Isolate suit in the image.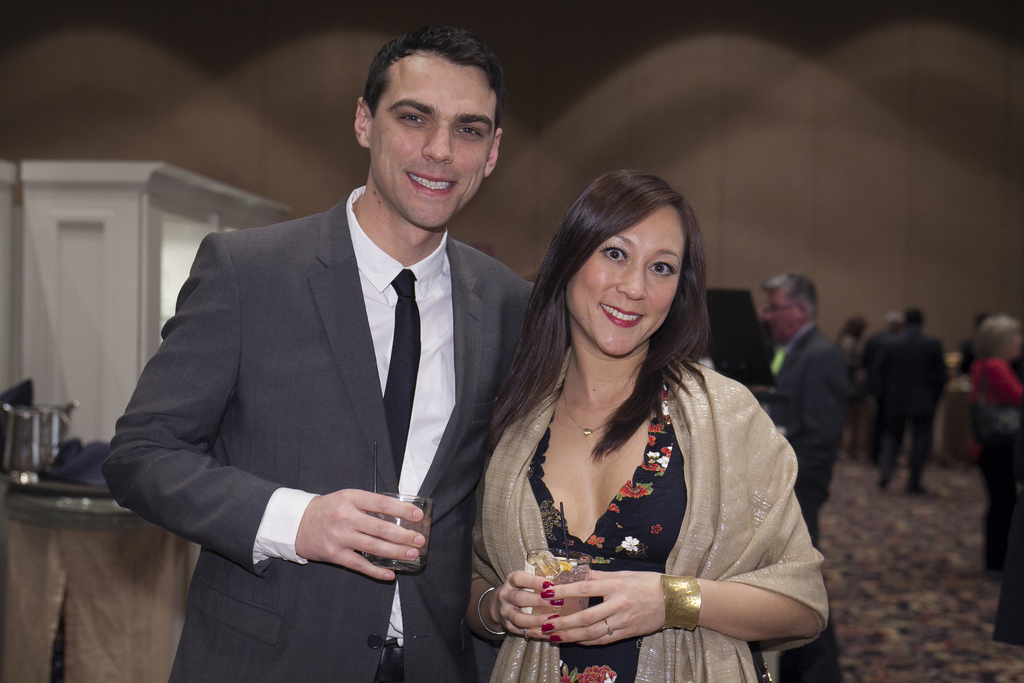
Isolated region: Rect(90, 183, 564, 682).
